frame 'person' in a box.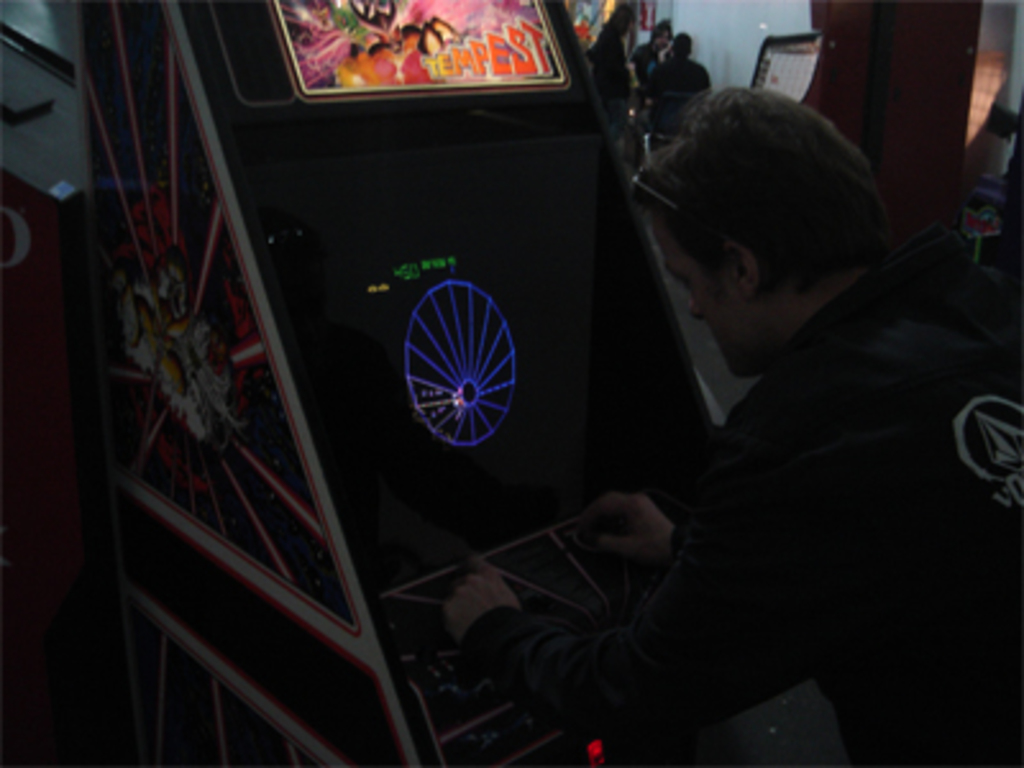
select_region(466, 56, 955, 740).
